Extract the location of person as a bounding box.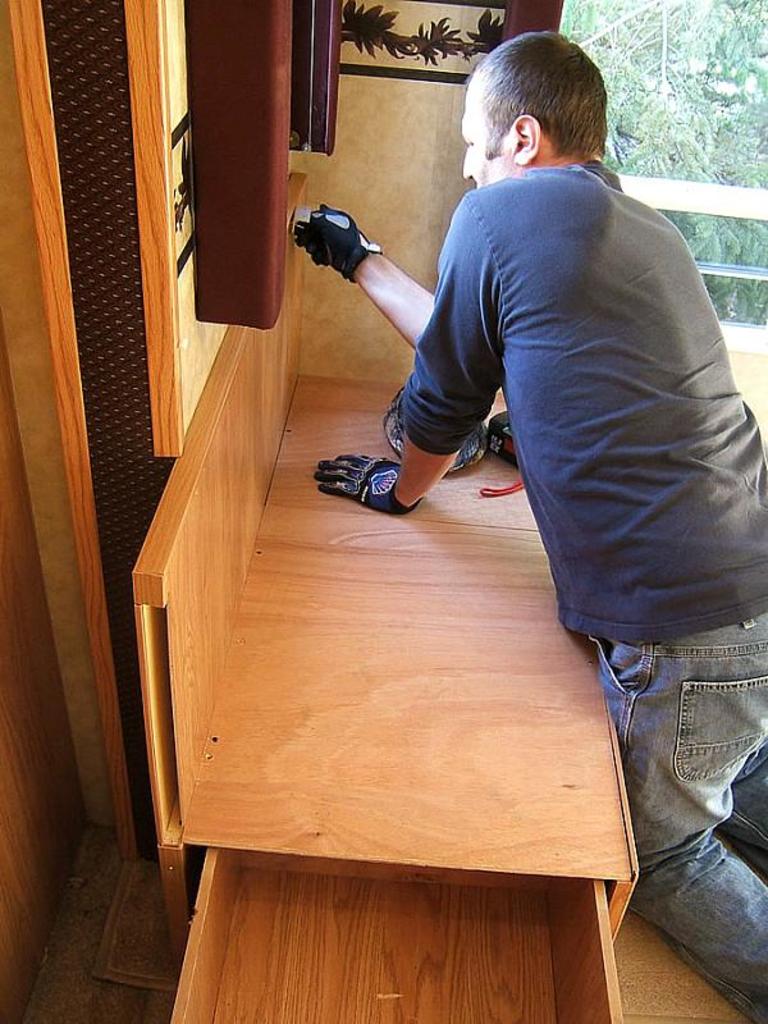
box=[289, 36, 726, 952].
